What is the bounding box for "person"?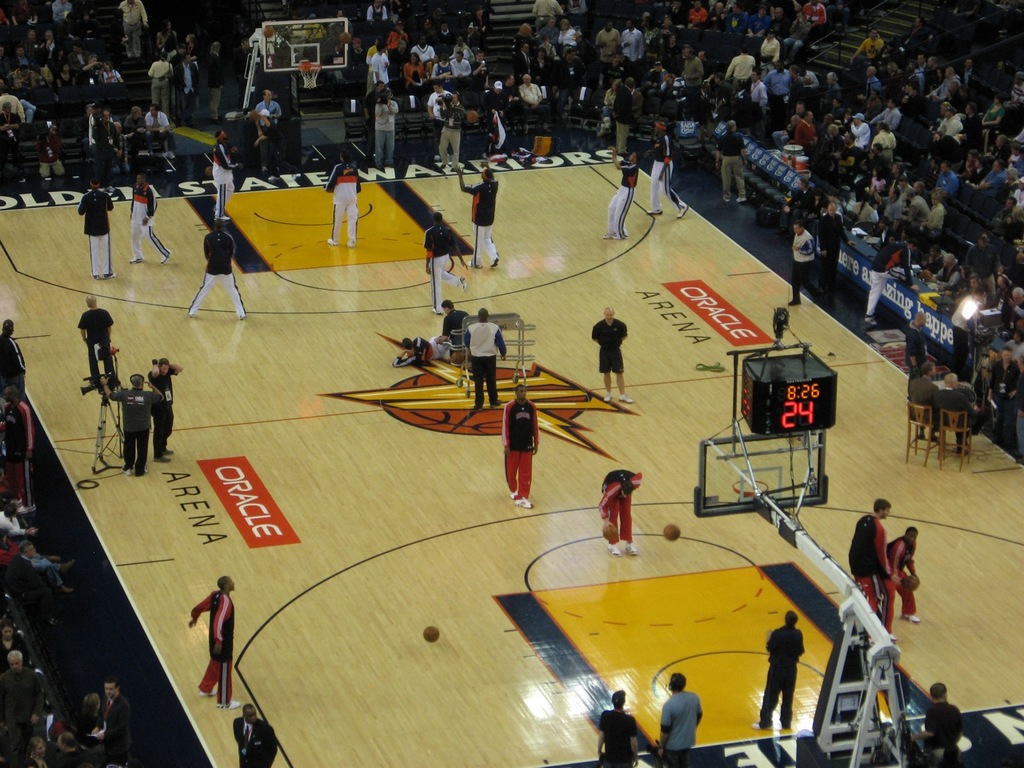
box(851, 502, 891, 624).
